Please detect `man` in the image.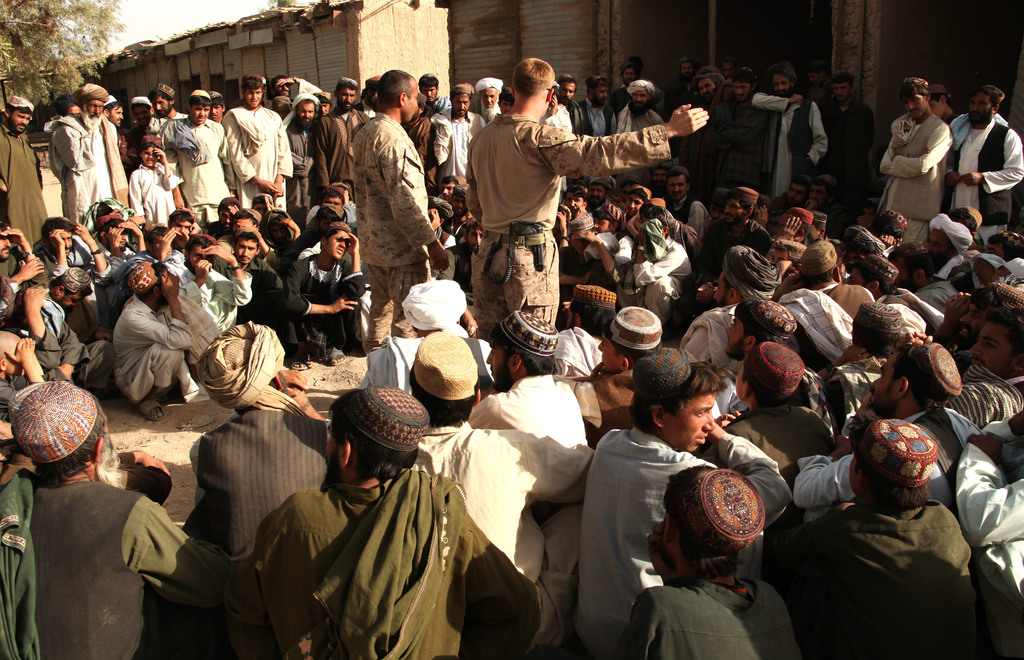
select_region(49, 74, 131, 230).
